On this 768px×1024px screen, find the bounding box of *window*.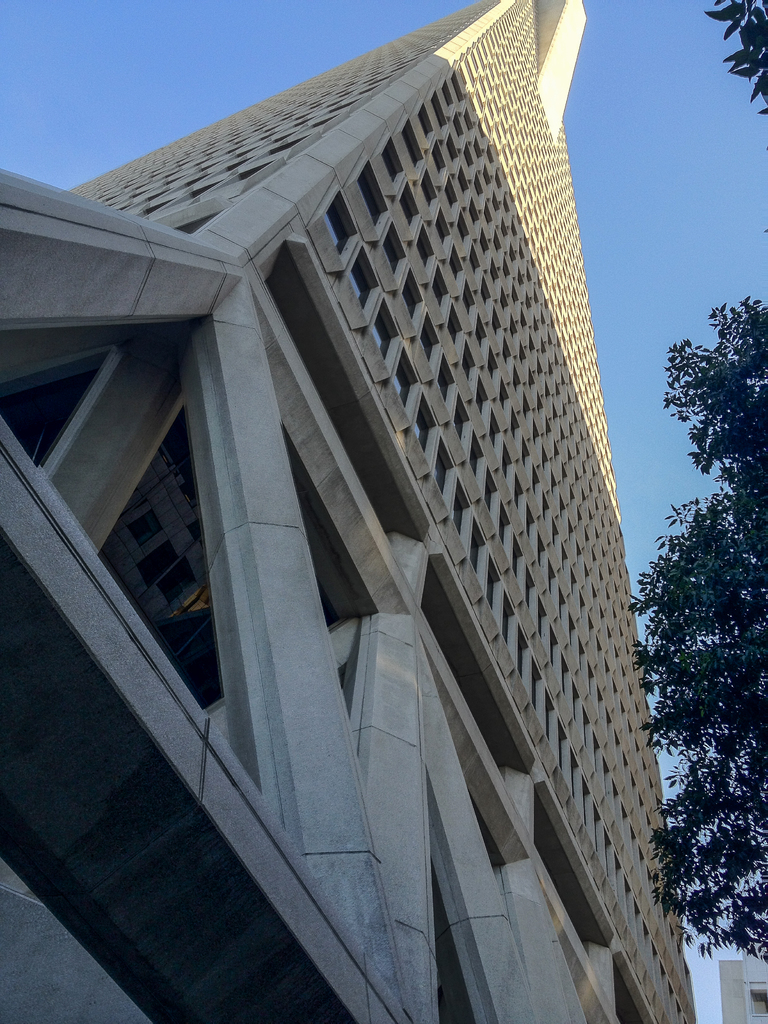
Bounding box: crop(681, 1012, 691, 1023).
